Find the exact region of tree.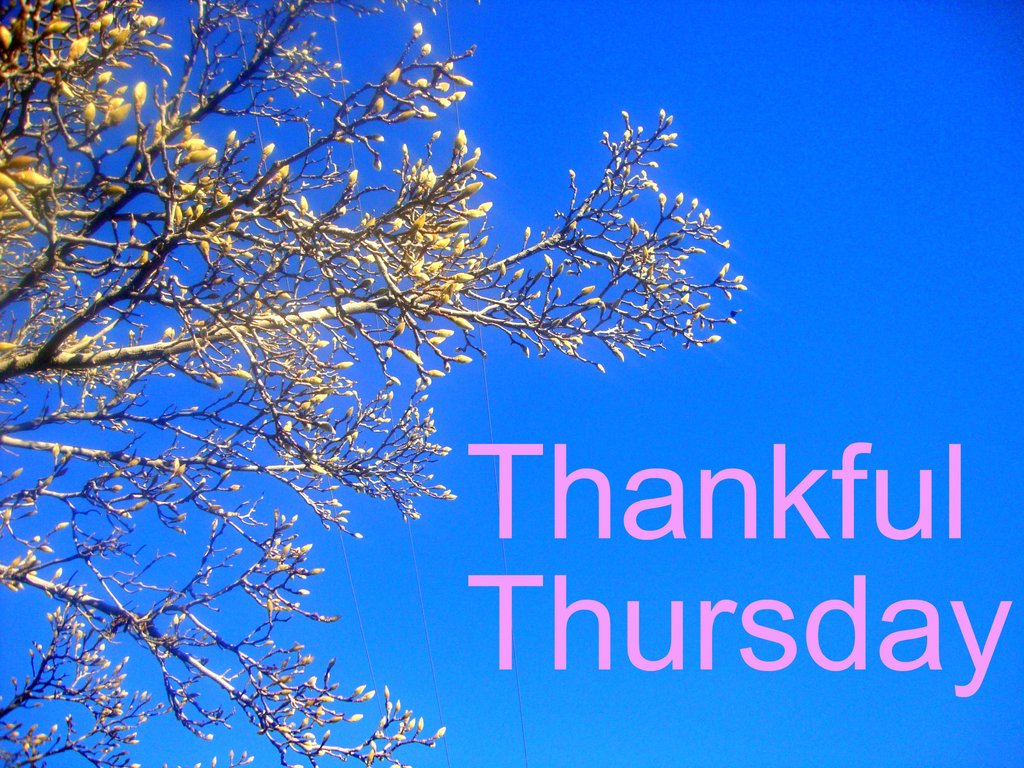
Exact region: bbox(0, 0, 746, 767).
